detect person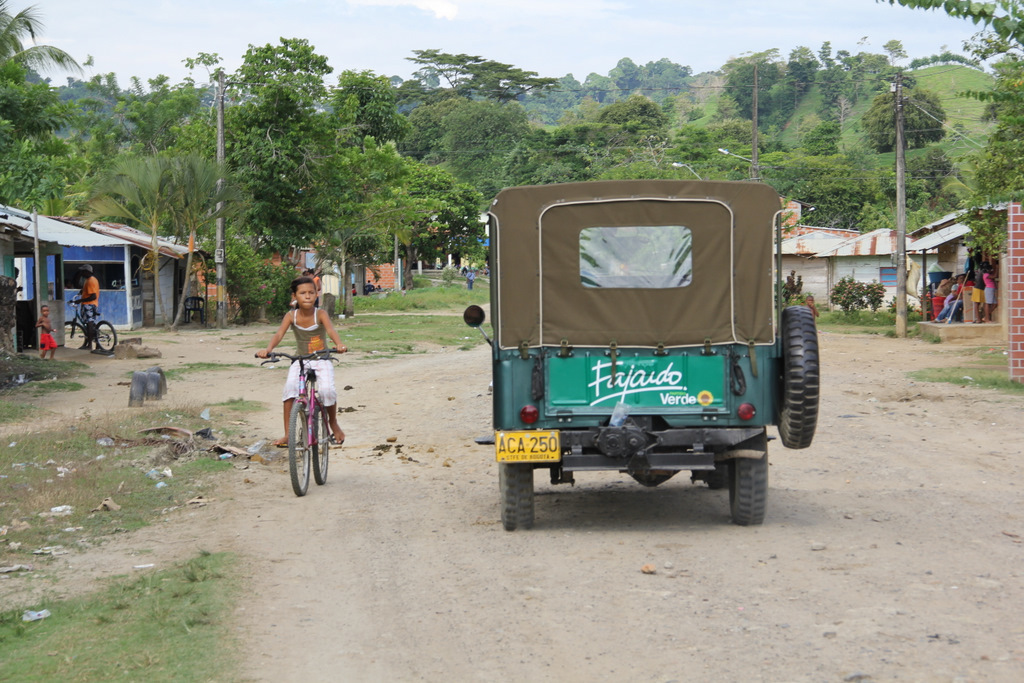
bbox(270, 264, 338, 491)
